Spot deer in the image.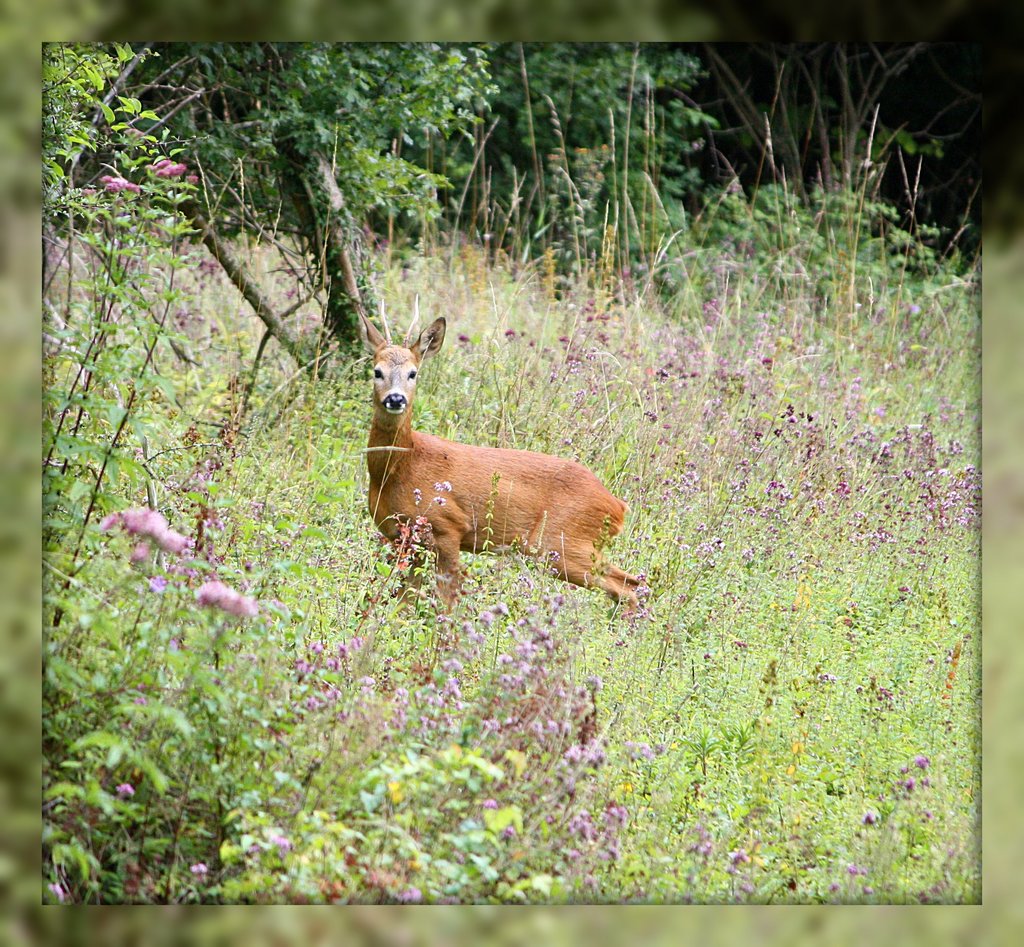
deer found at bbox=(356, 302, 646, 624).
